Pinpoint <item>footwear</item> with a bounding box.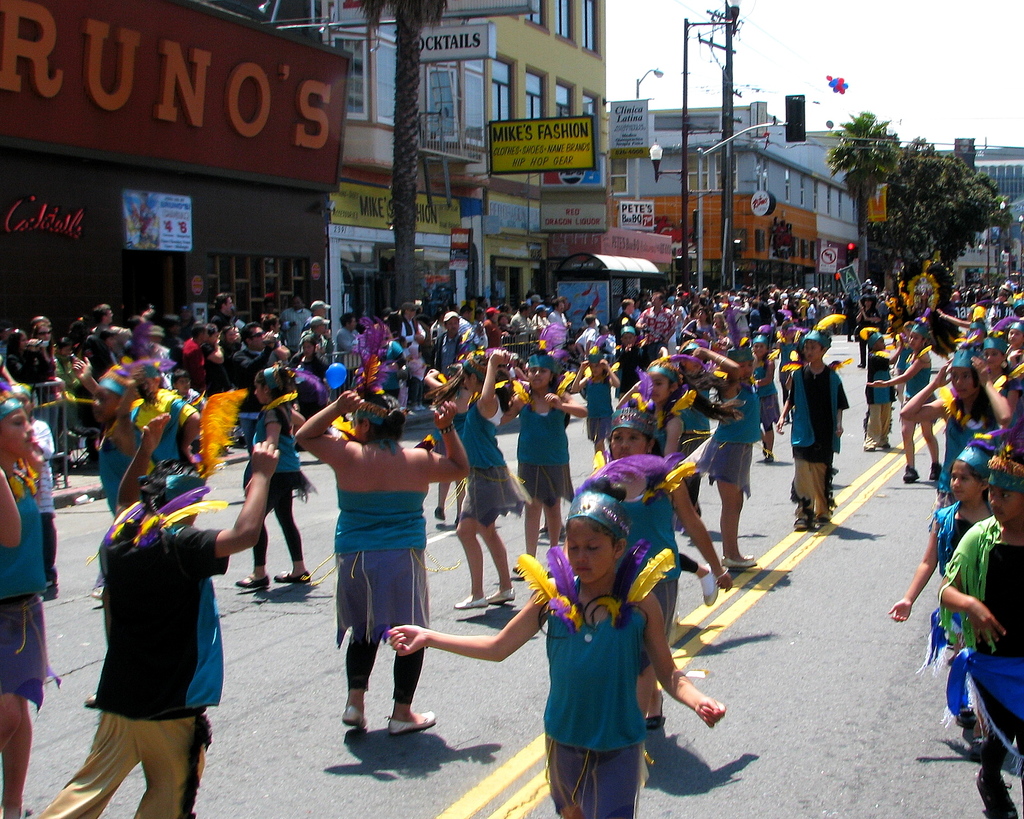
(488,590,515,606).
